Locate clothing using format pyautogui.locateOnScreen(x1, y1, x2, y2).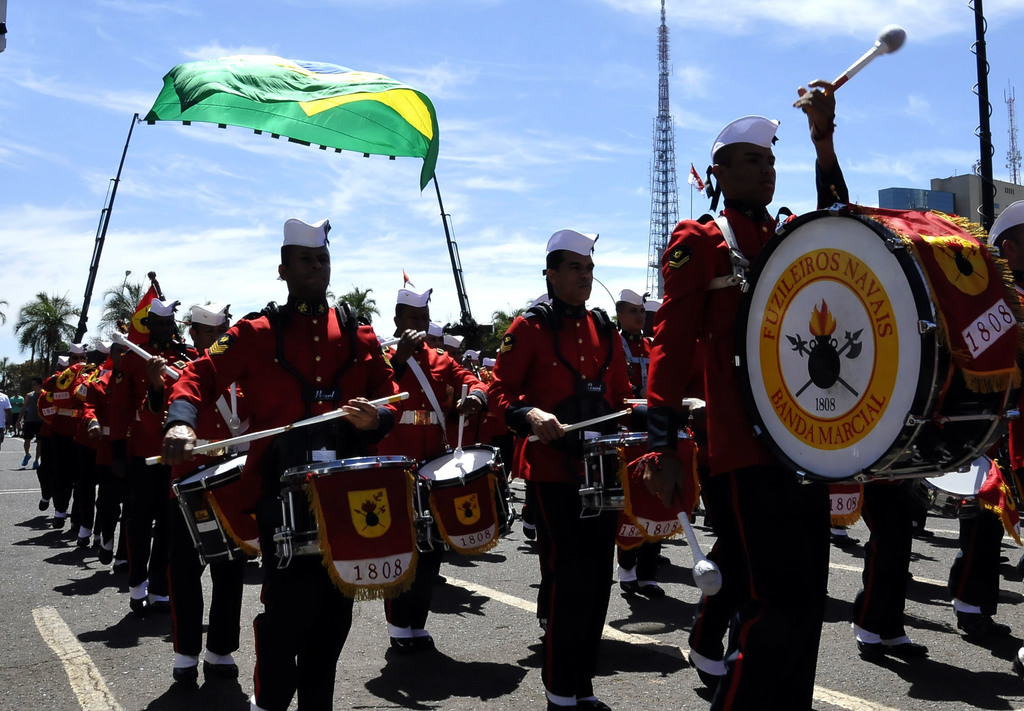
pyautogui.locateOnScreen(109, 331, 180, 614).
